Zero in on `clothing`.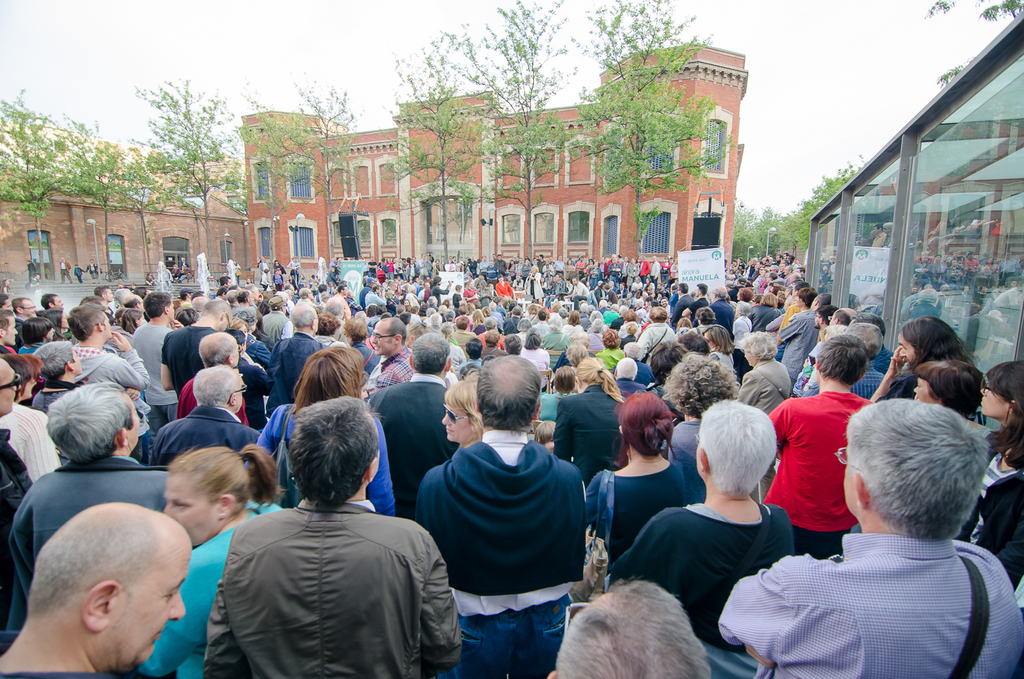
Zeroed in: x1=152, y1=404, x2=264, y2=464.
